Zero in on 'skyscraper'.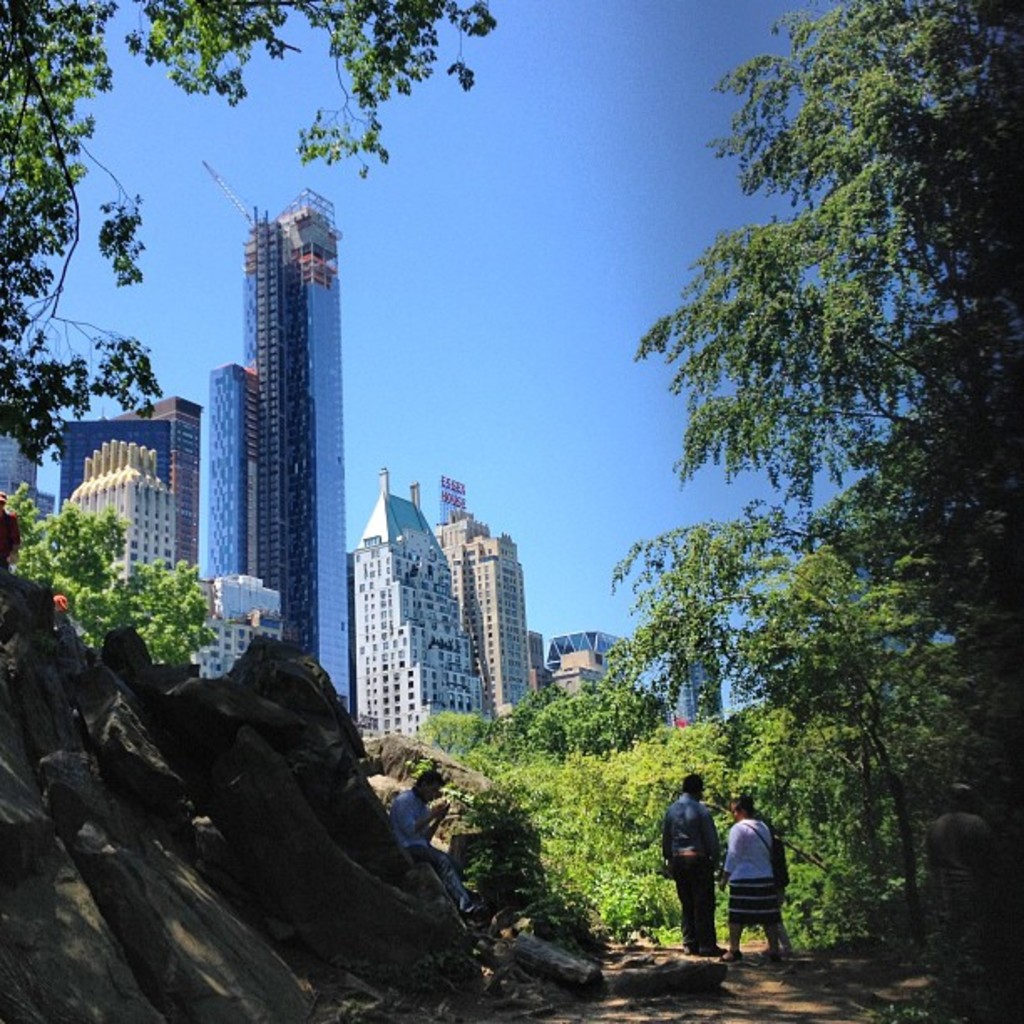
Zeroed in: crop(236, 209, 318, 659).
